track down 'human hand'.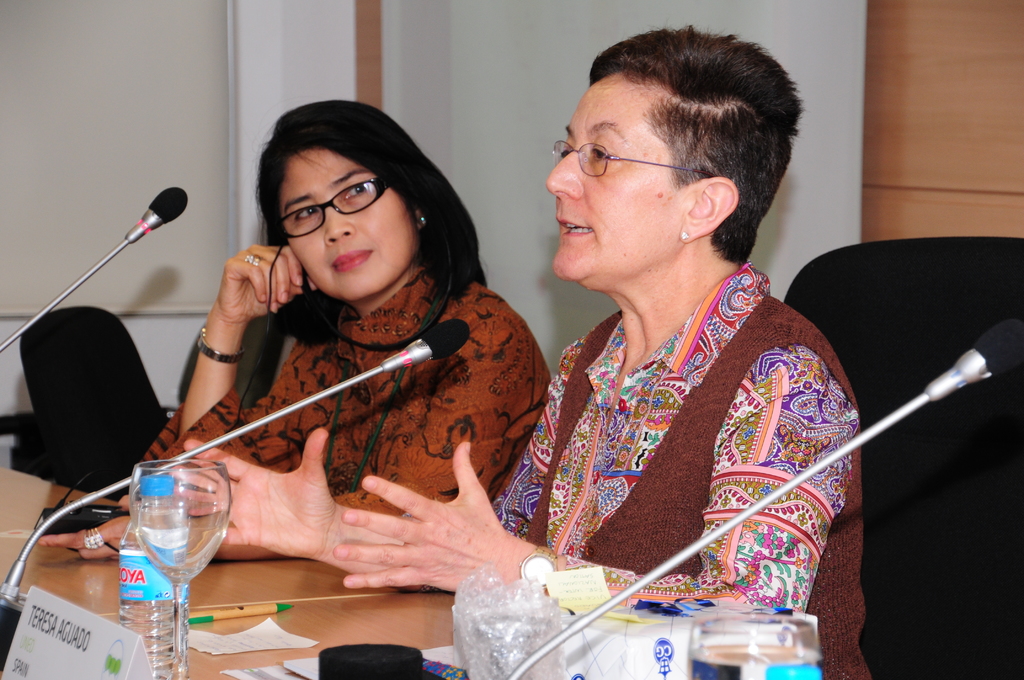
Tracked to <box>199,242,276,335</box>.
